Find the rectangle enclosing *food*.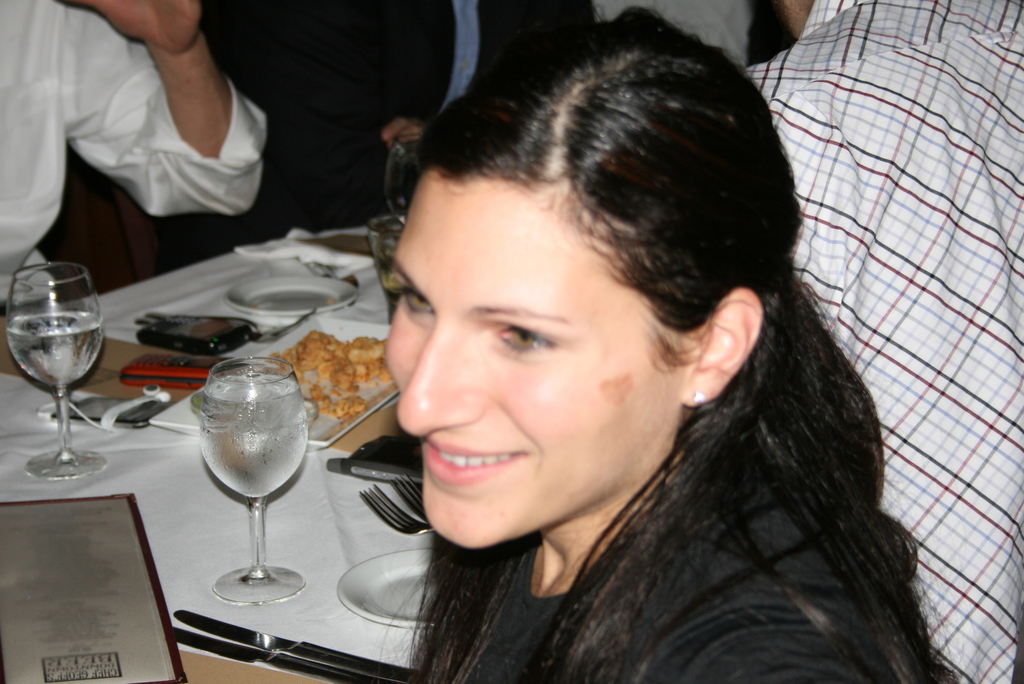
crop(280, 315, 395, 437).
